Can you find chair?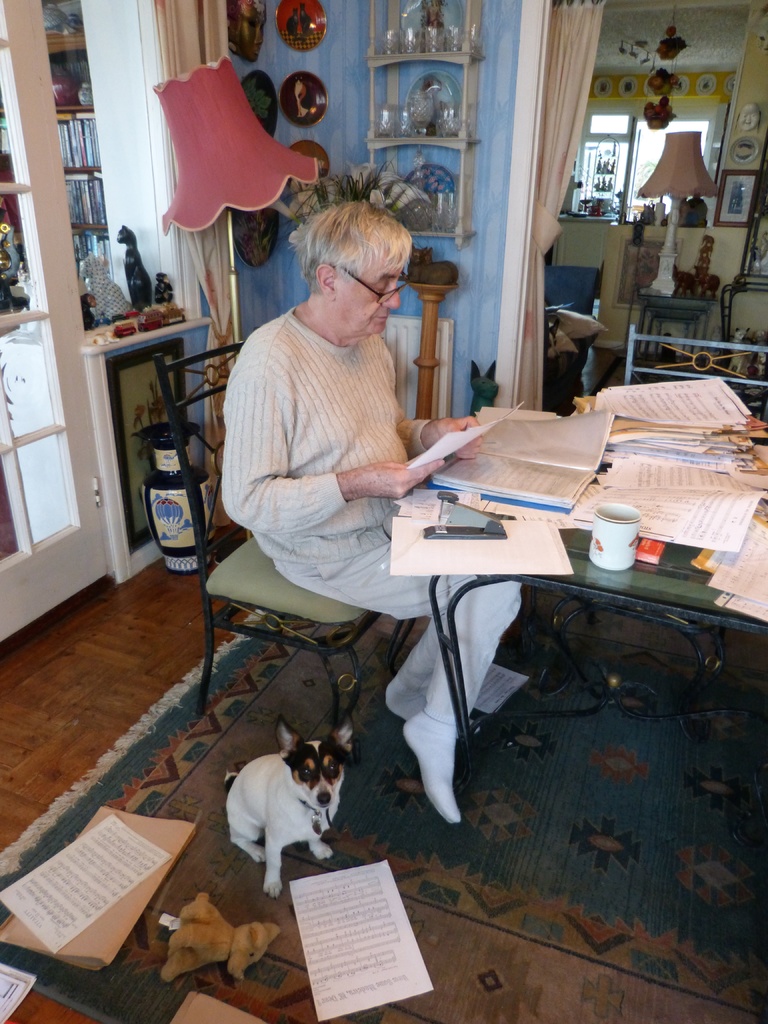
Yes, bounding box: bbox=[557, 324, 767, 674].
